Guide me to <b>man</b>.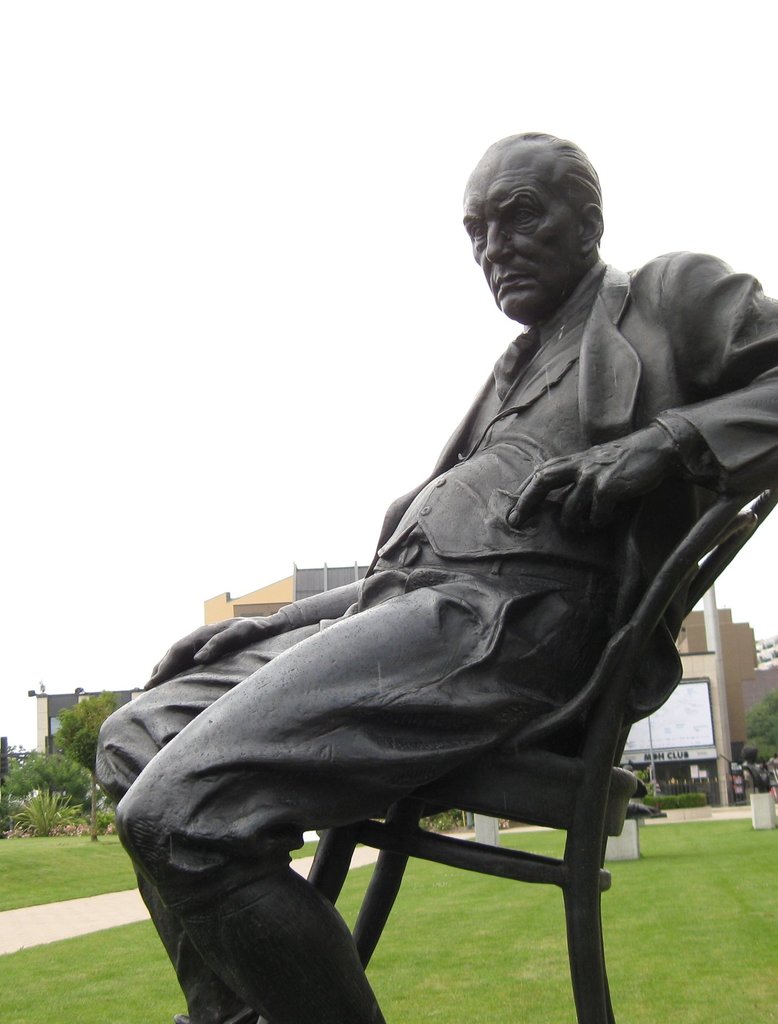
Guidance: 147:158:725:1023.
